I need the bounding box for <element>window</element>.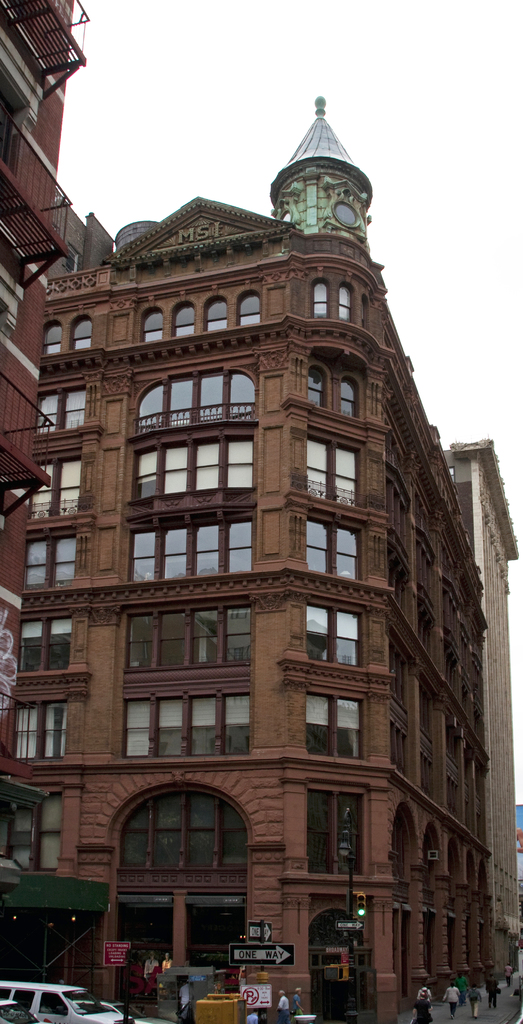
Here it is: locate(135, 375, 257, 429).
